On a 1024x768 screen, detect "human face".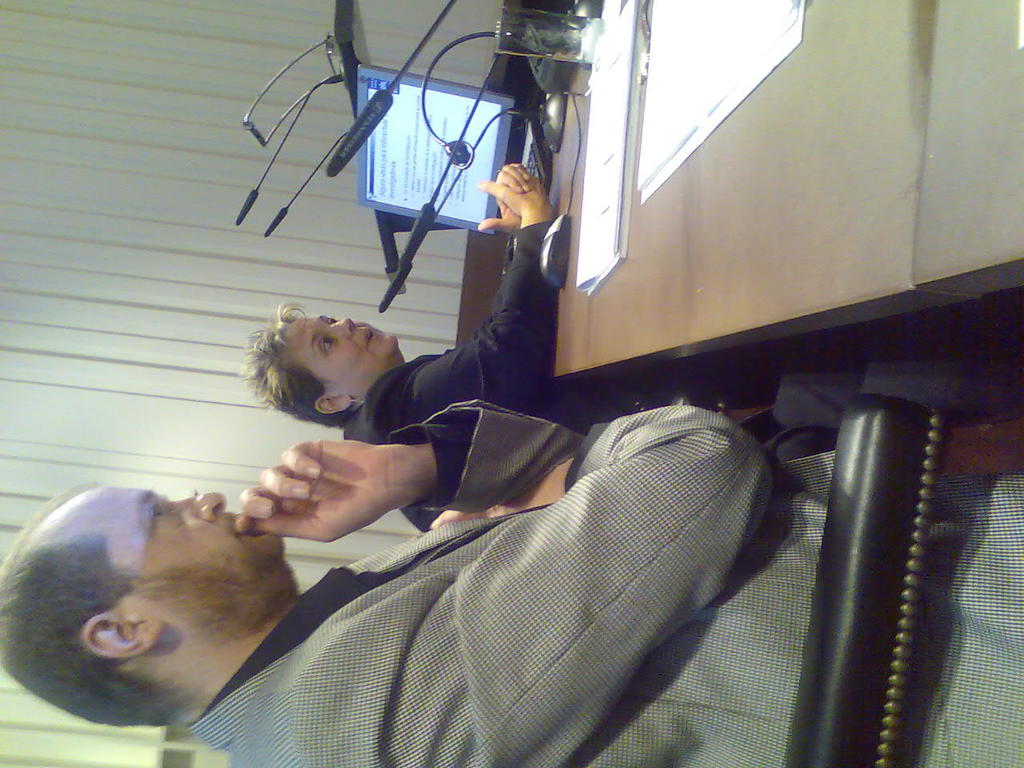
[x1=95, y1=485, x2=282, y2=619].
